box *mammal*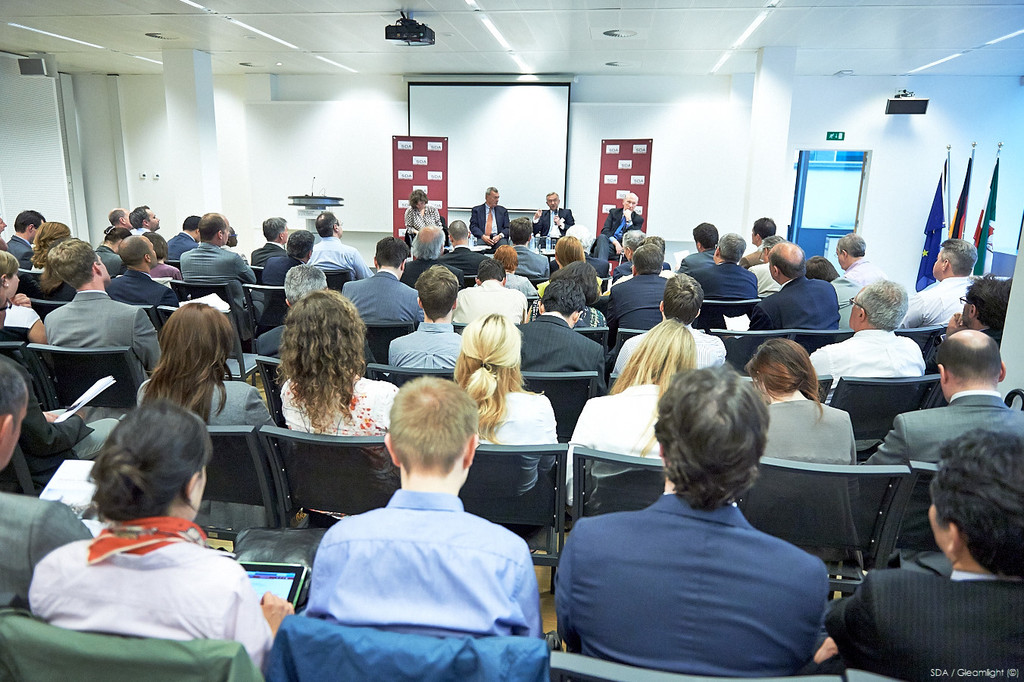
bbox(738, 216, 774, 271)
